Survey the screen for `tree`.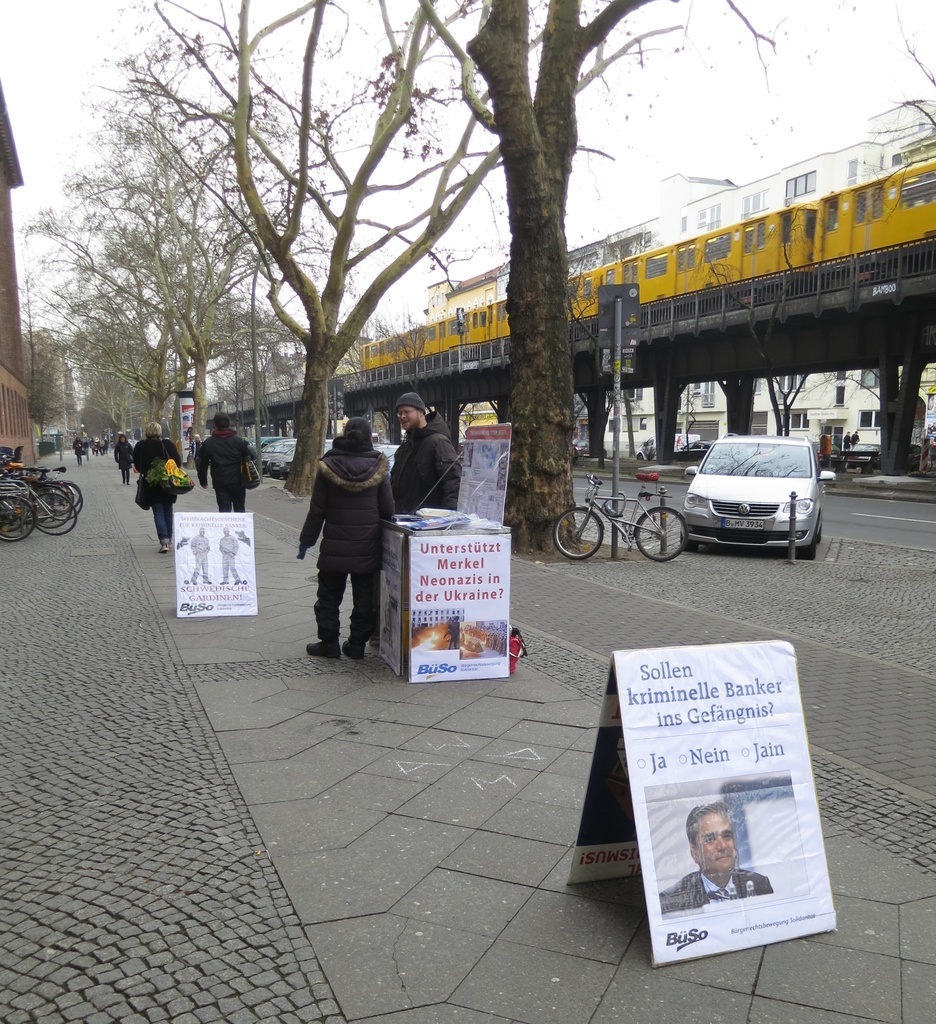
Survey found: (194, 0, 669, 490).
